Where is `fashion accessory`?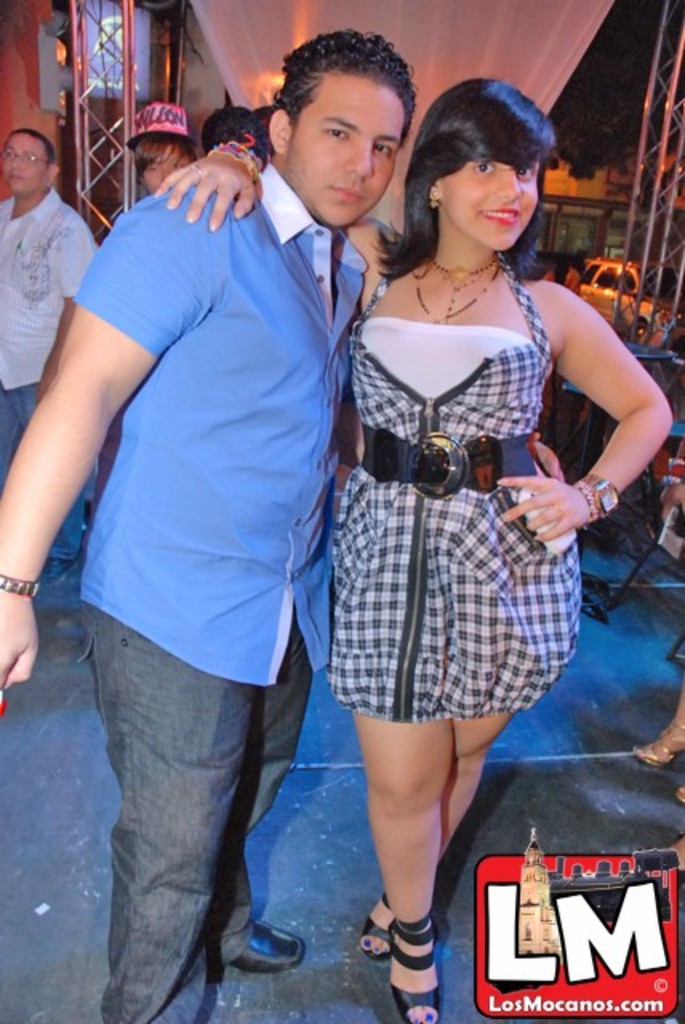
pyautogui.locateOnScreen(674, 789, 683, 802).
